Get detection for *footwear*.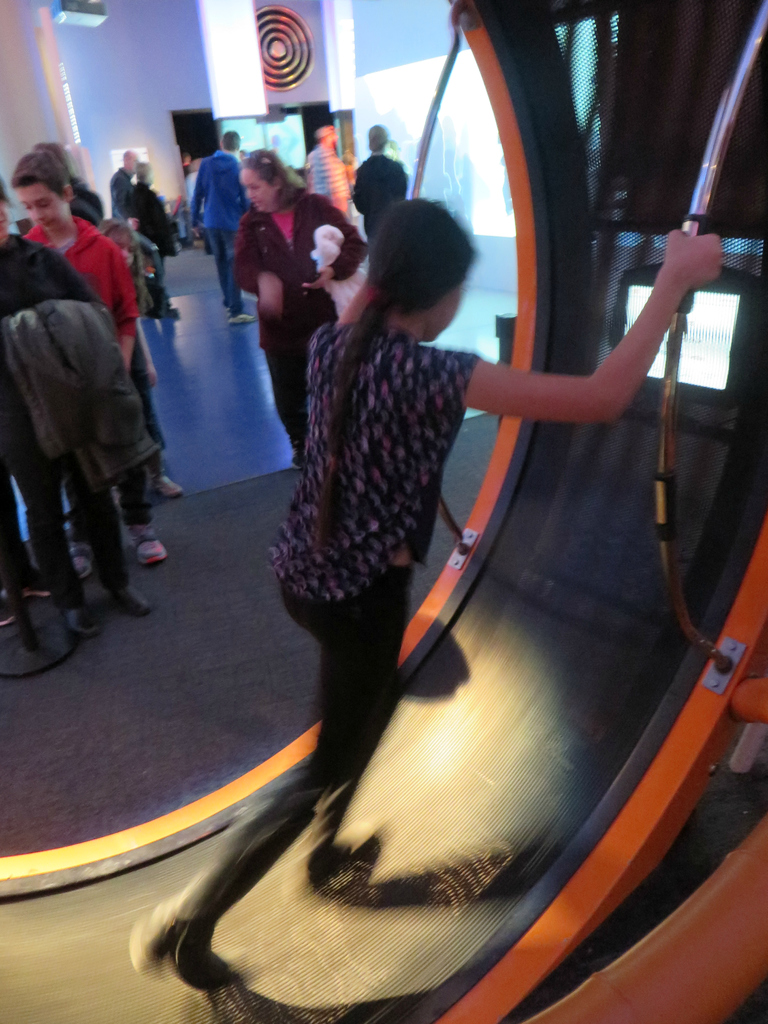
Detection: [left=109, top=582, right=151, bottom=613].
